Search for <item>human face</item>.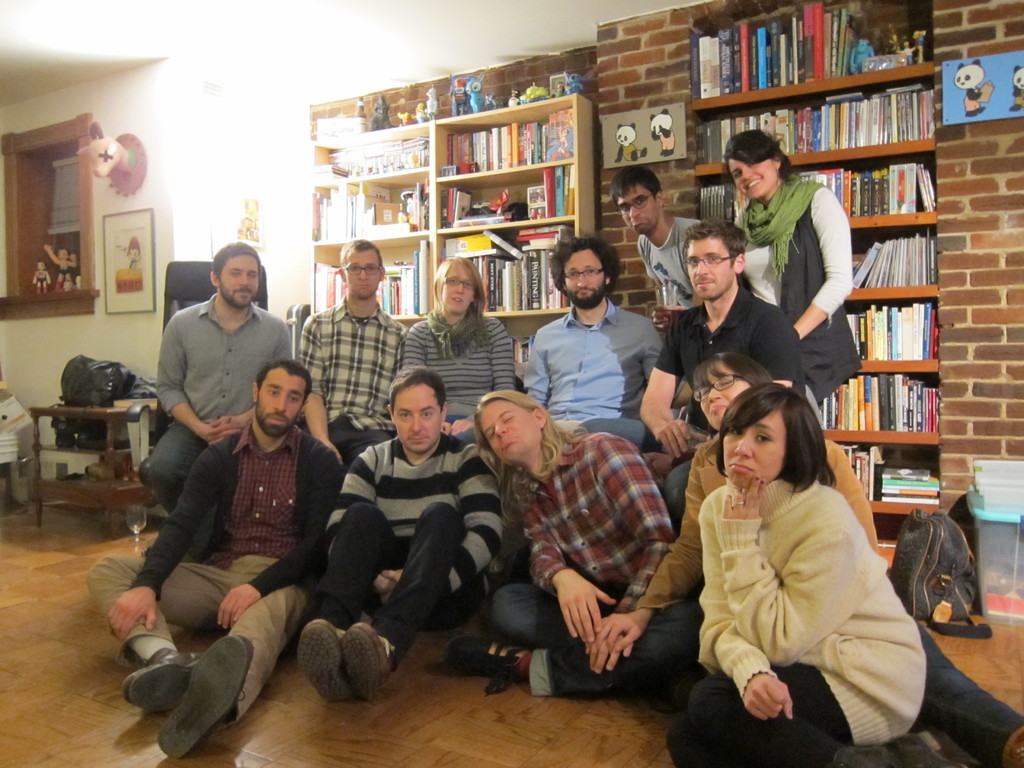
Found at locate(564, 248, 607, 298).
